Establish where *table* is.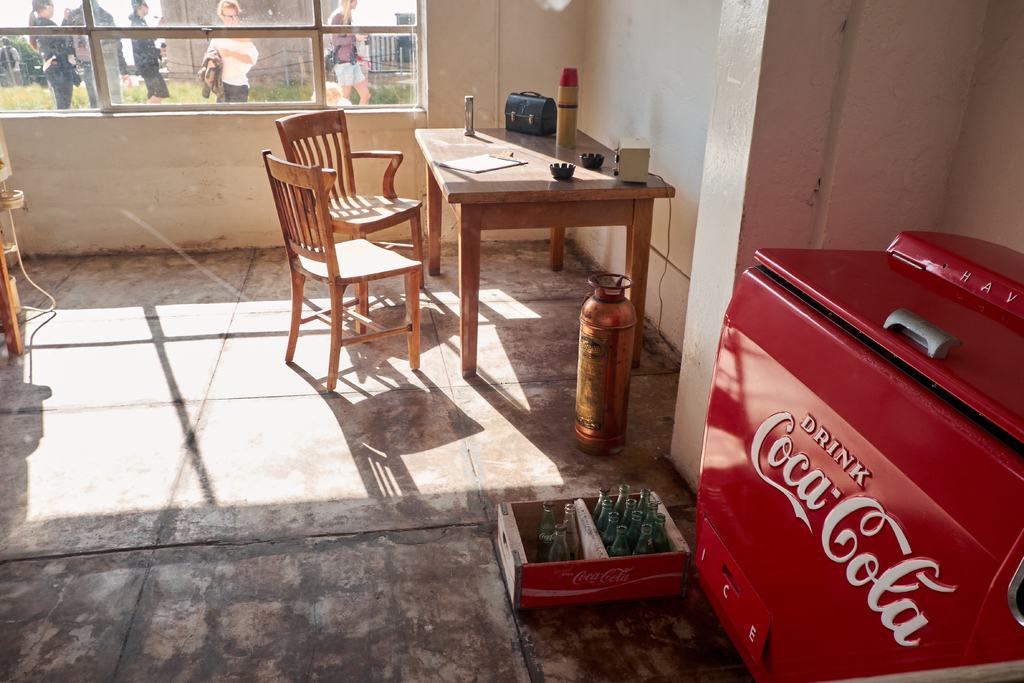
Established at locate(415, 117, 680, 382).
